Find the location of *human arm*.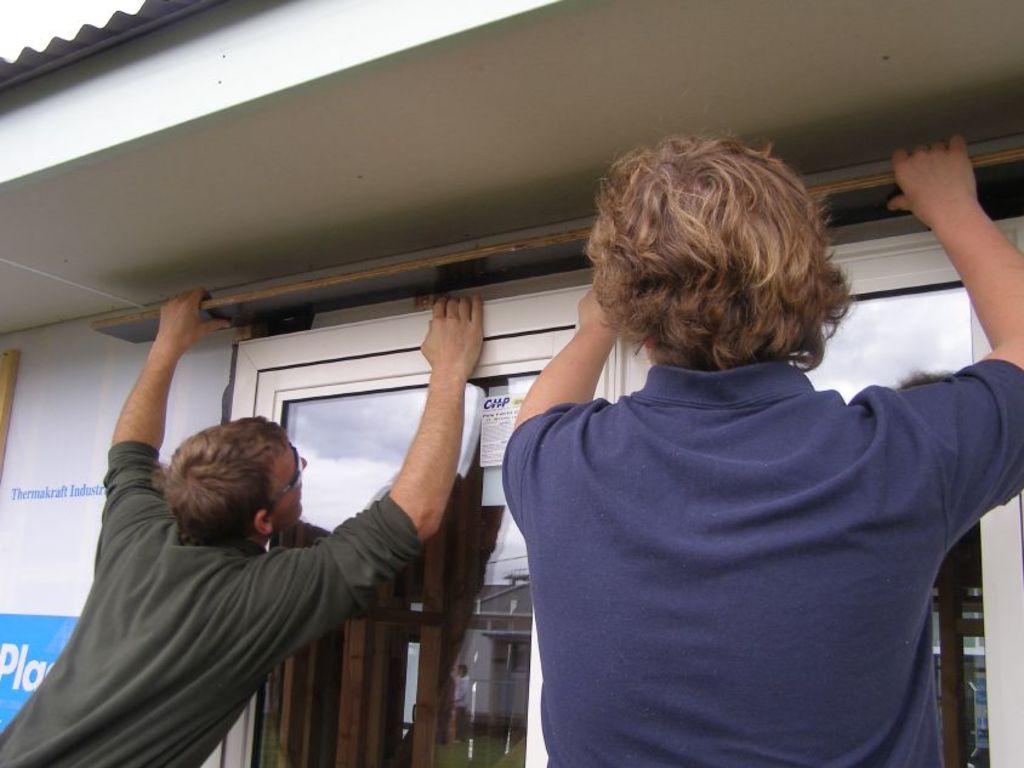
Location: (504,281,624,522).
